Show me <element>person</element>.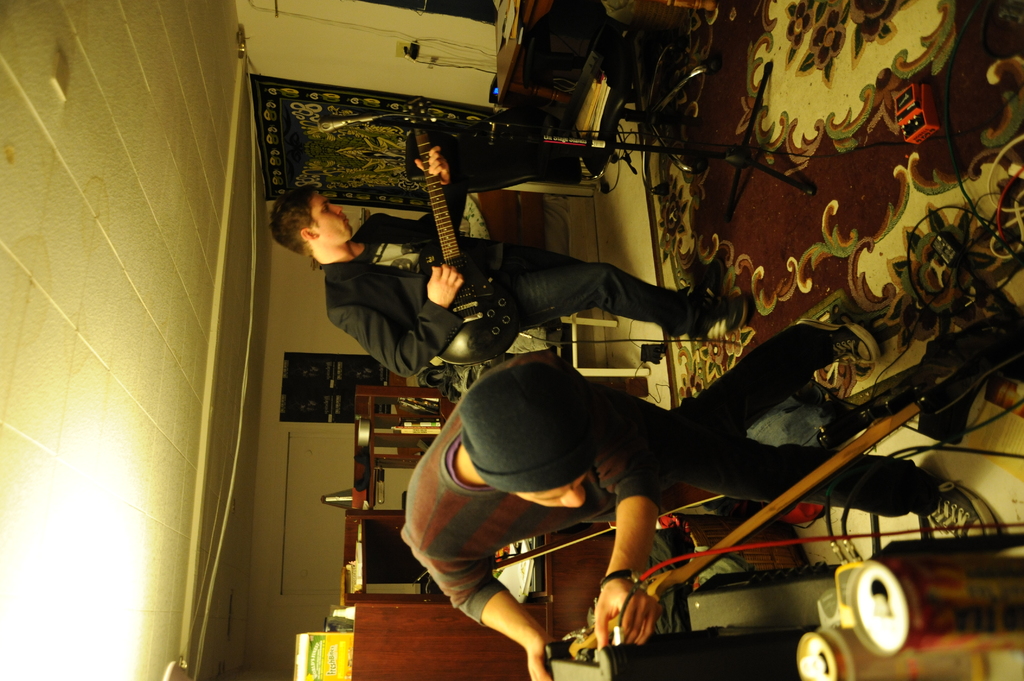
<element>person</element> is here: {"left": 291, "top": 170, "right": 664, "bottom": 423}.
